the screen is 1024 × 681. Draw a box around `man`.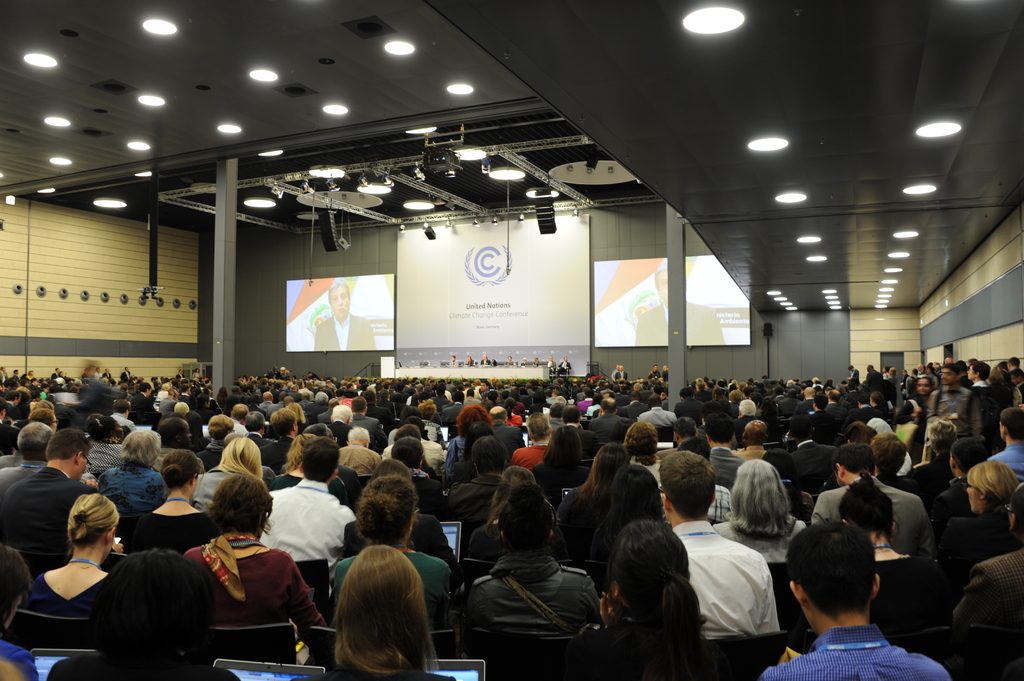
locate(900, 410, 993, 508).
